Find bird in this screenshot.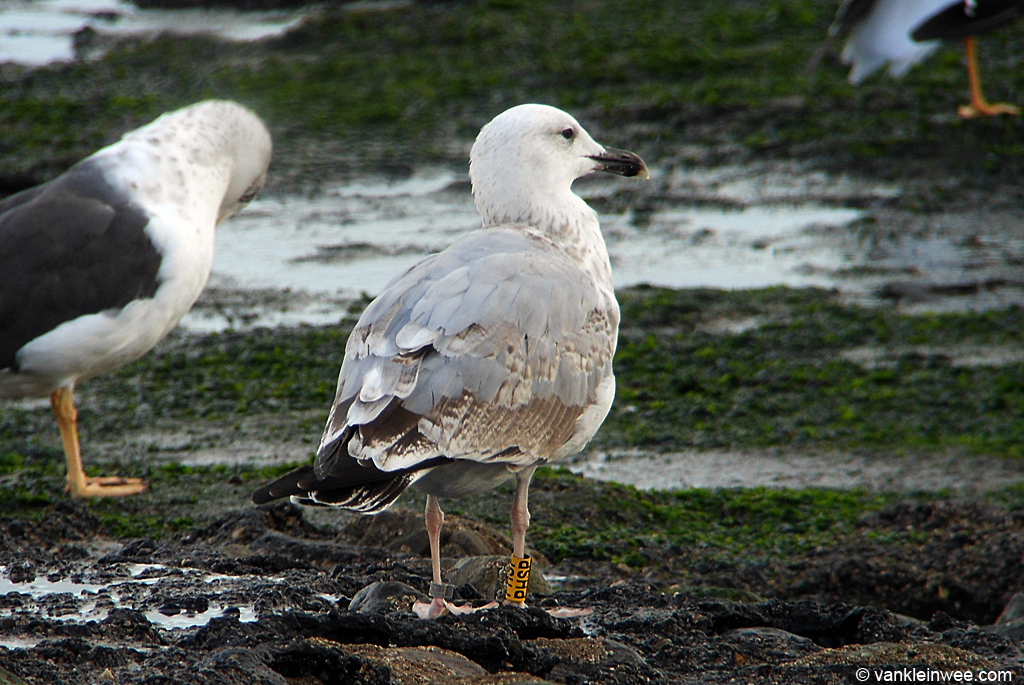
The bounding box for bird is Rect(0, 96, 277, 494).
